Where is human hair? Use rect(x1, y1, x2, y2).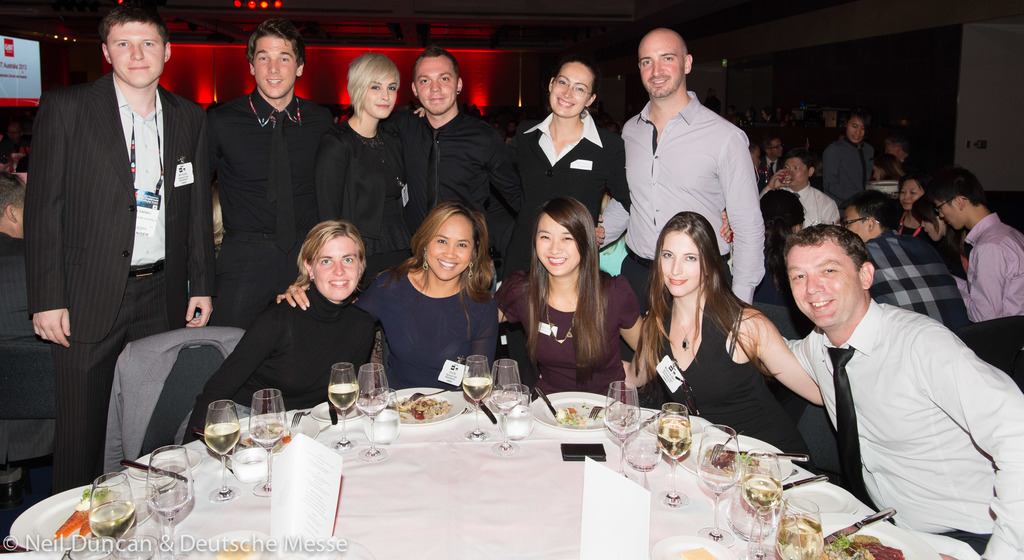
rect(781, 222, 872, 274).
